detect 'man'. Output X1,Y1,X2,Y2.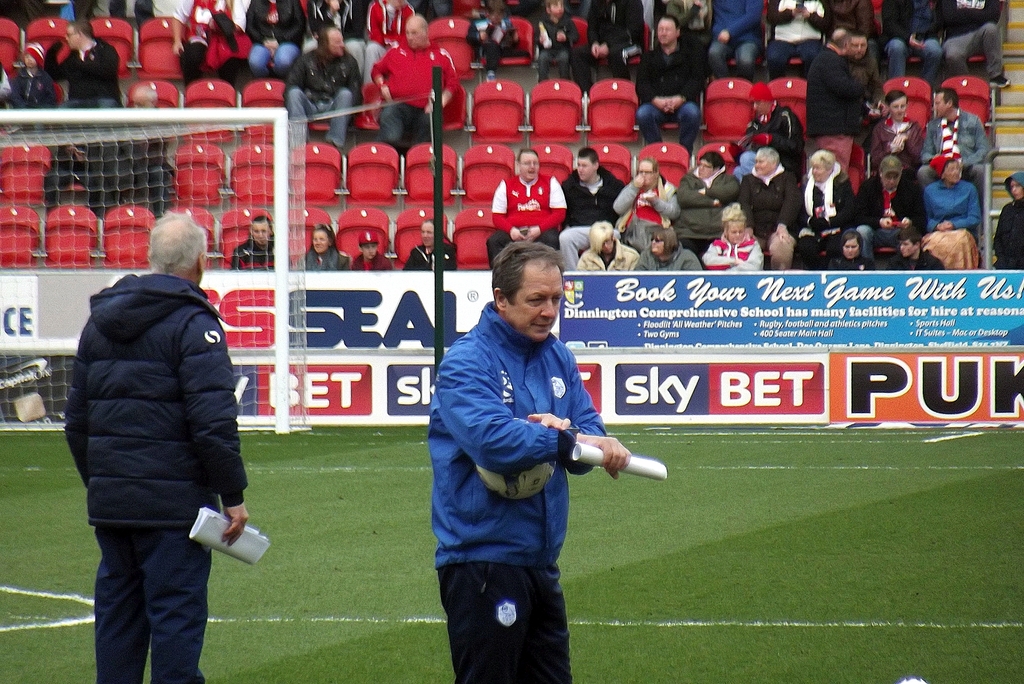
282,24,362,157.
